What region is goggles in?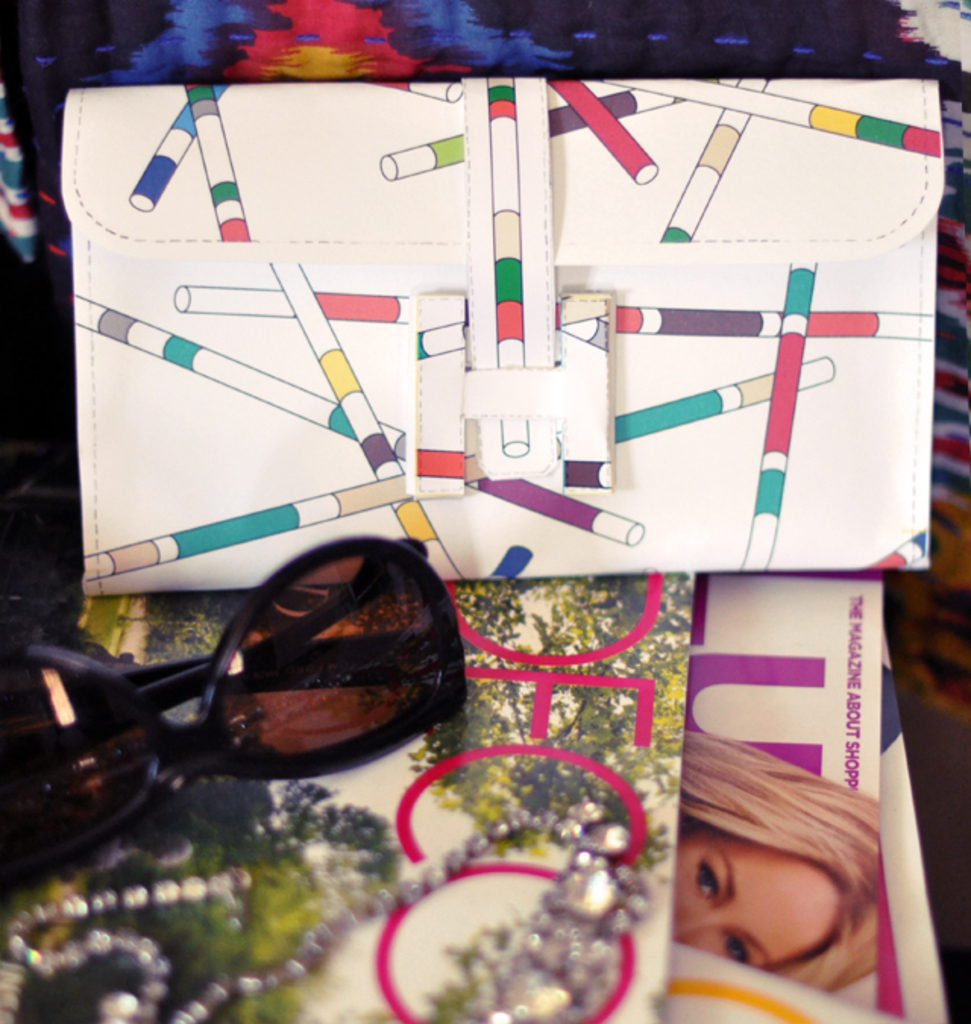
(x1=155, y1=537, x2=469, y2=801).
